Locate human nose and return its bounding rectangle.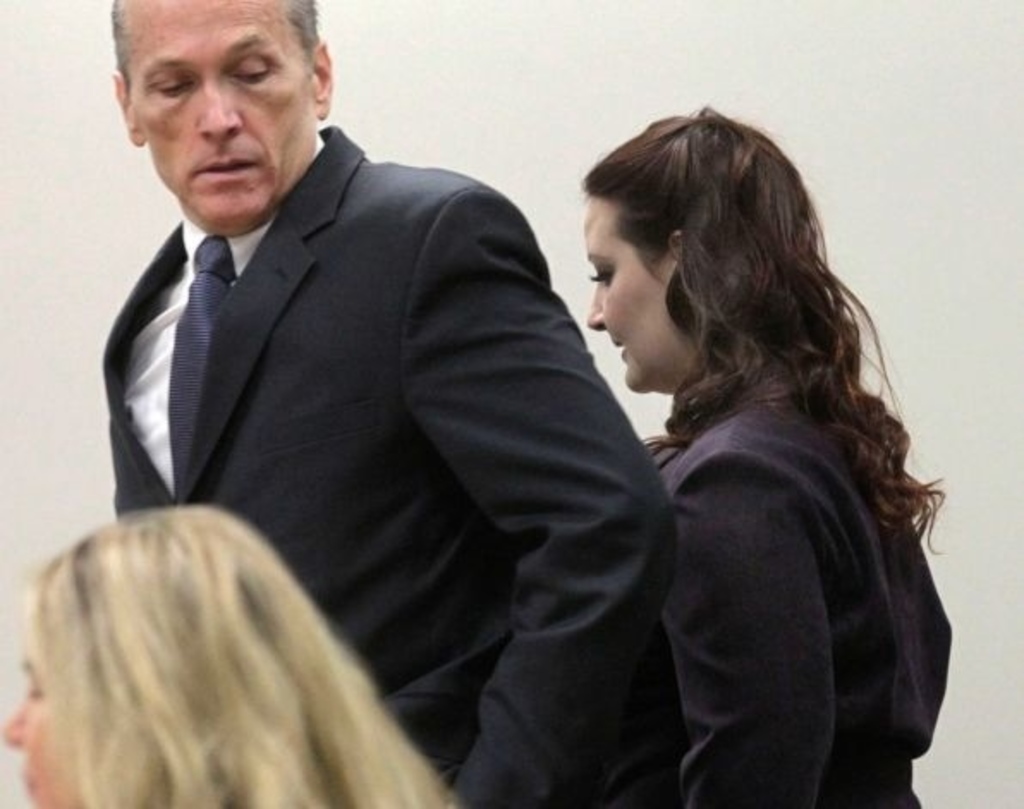
191 74 239 144.
